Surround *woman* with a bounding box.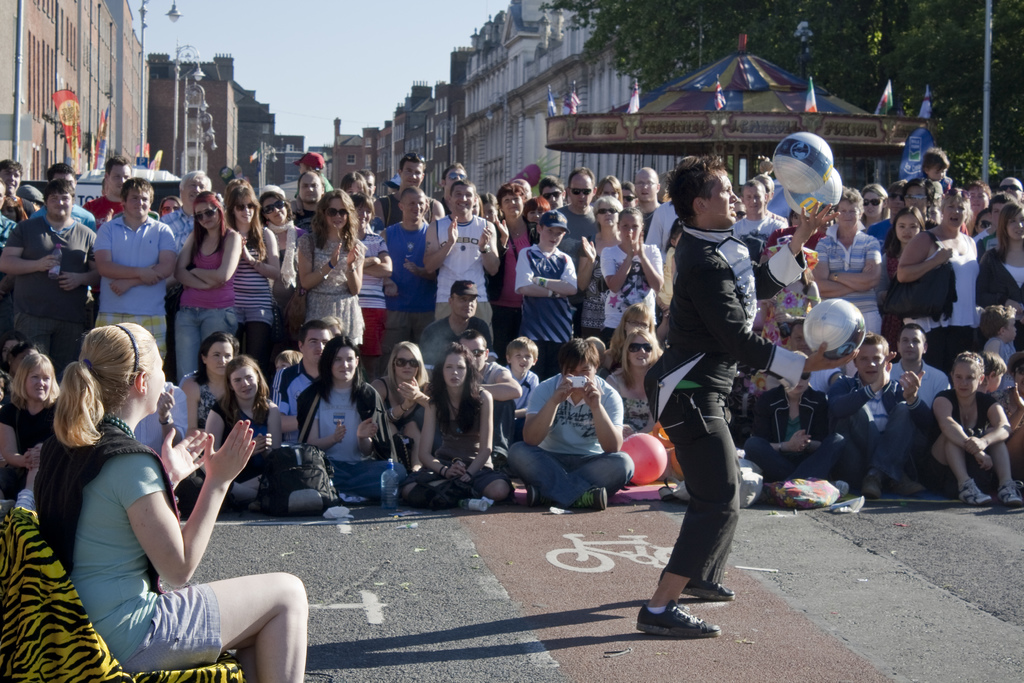
bbox(575, 195, 627, 340).
